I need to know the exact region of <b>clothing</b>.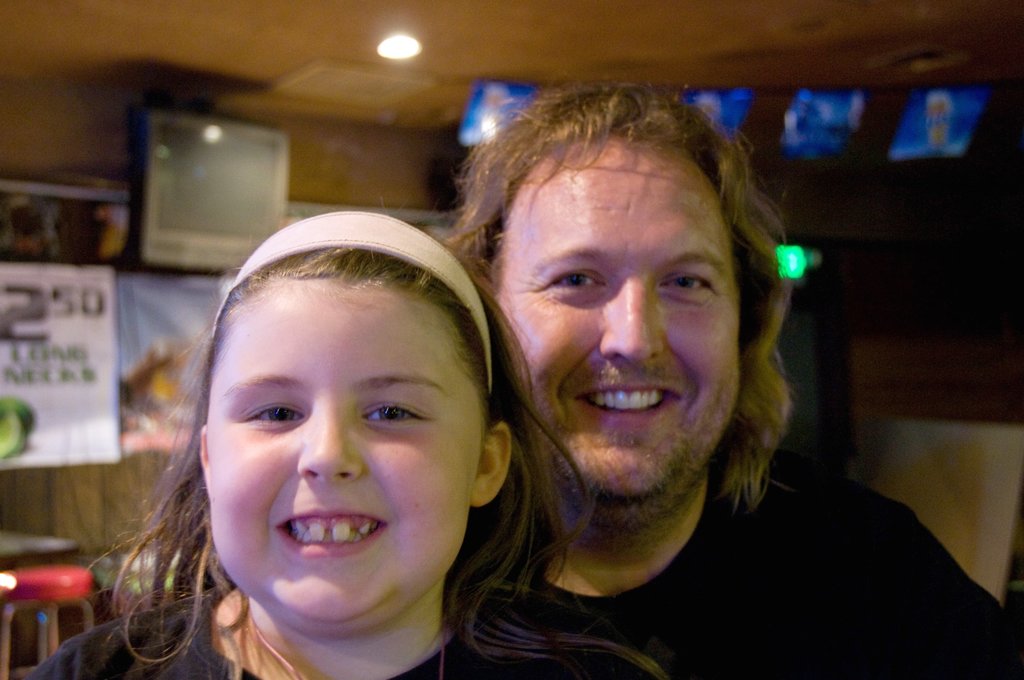
Region: box(451, 465, 1023, 679).
